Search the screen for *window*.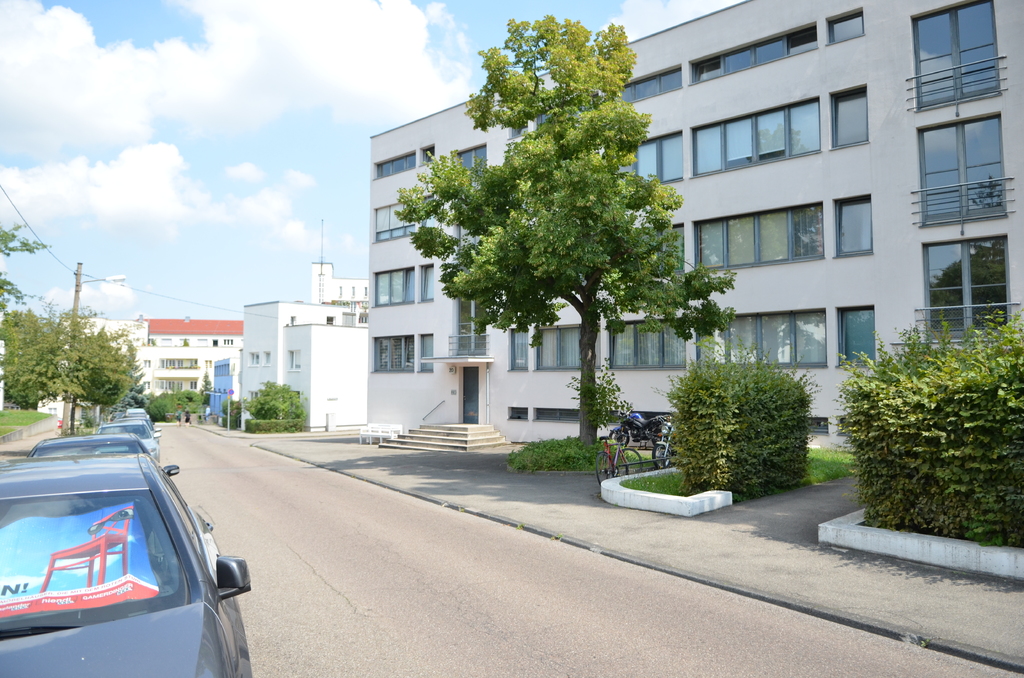
Found at BBox(906, 0, 995, 116).
